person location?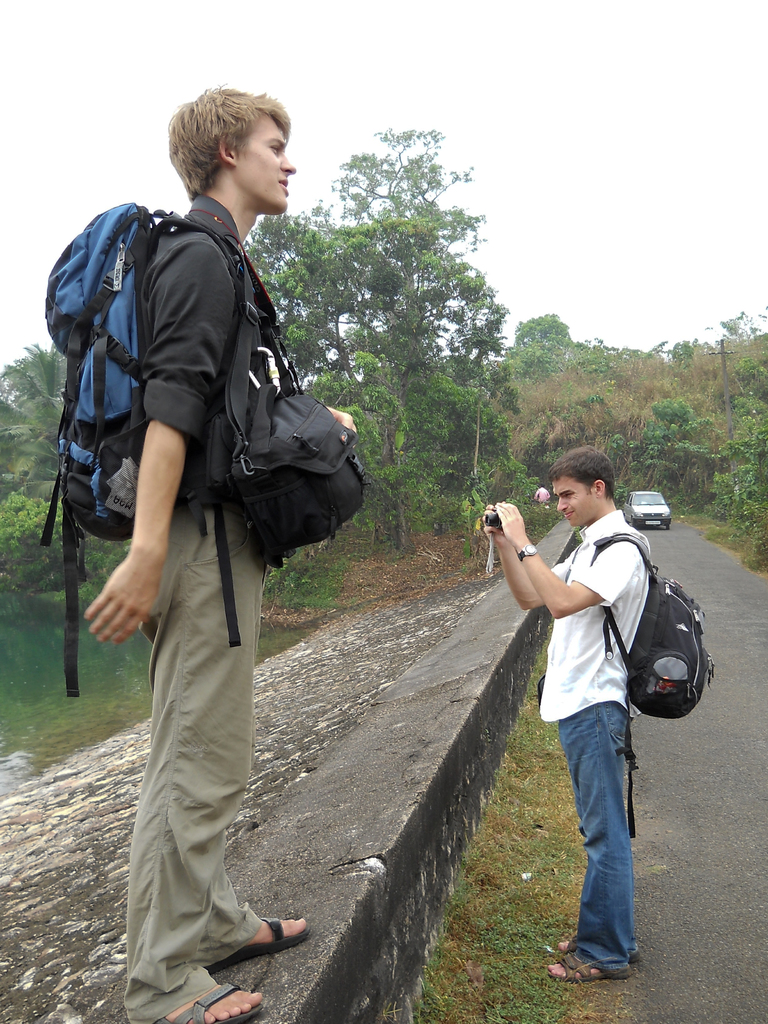
(x1=474, y1=445, x2=654, y2=988)
